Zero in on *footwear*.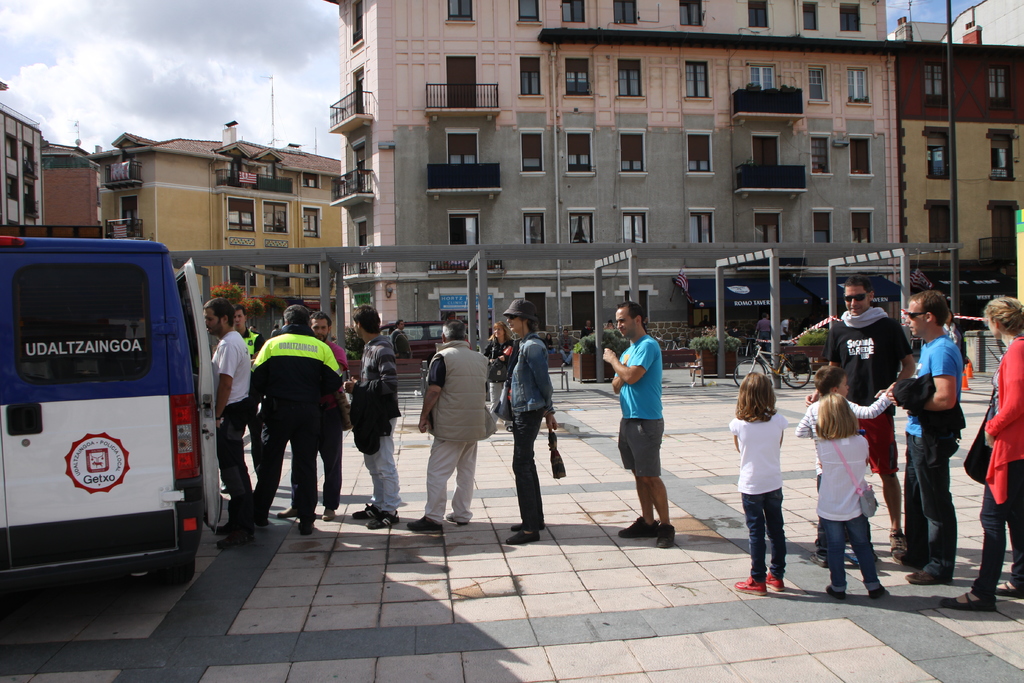
Zeroed in: 275/500/305/515.
